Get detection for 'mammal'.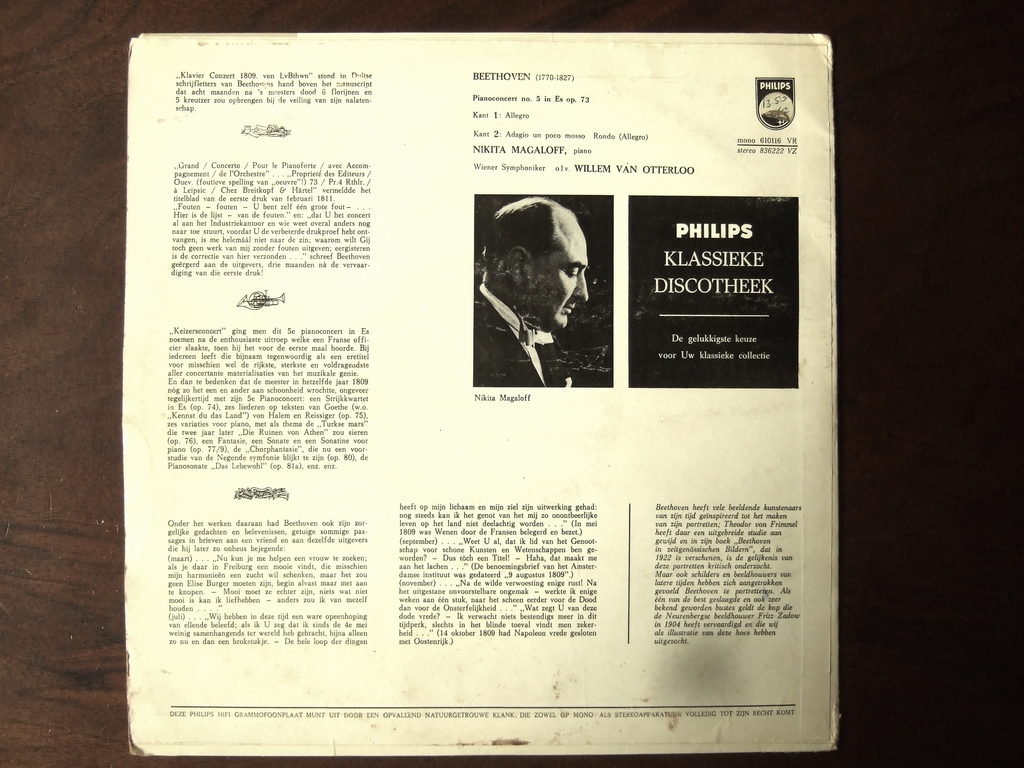
Detection: locate(465, 187, 611, 388).
